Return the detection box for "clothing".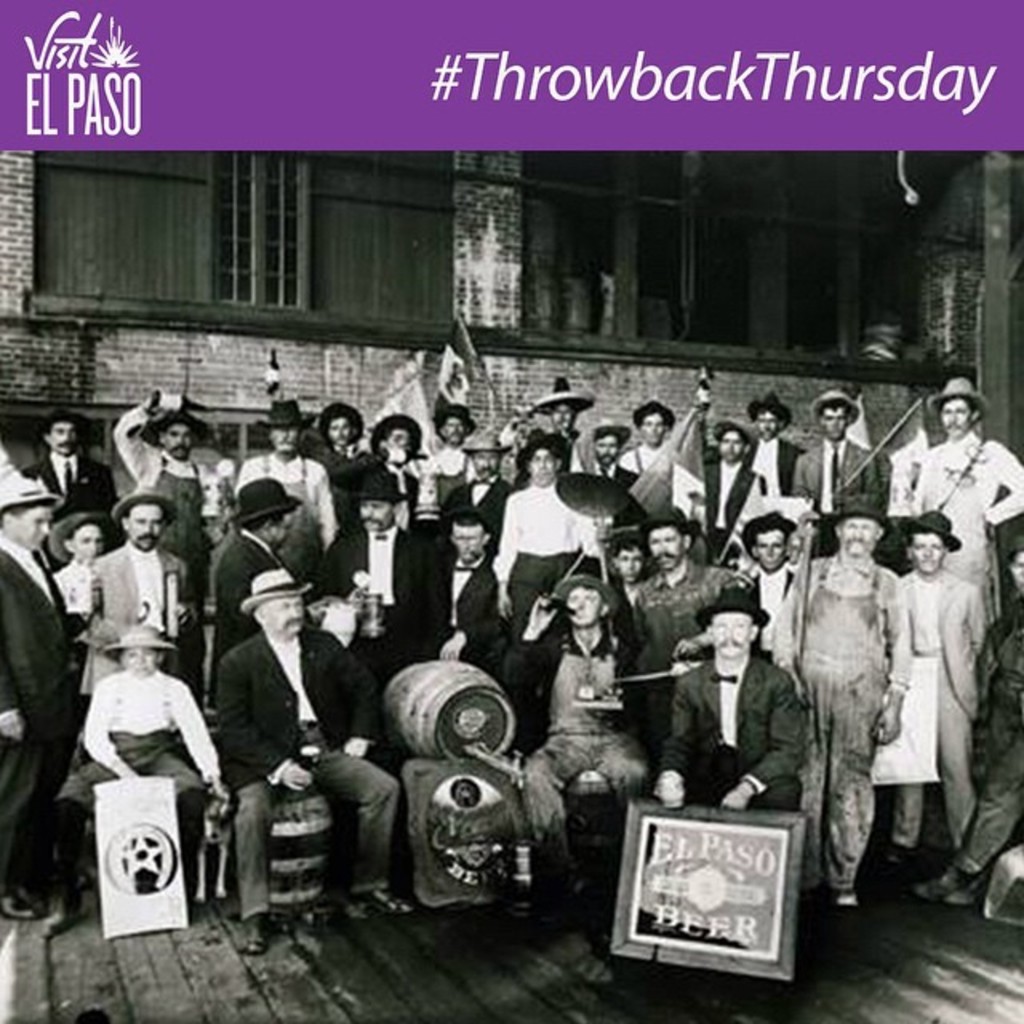
(488,475,594,651).
